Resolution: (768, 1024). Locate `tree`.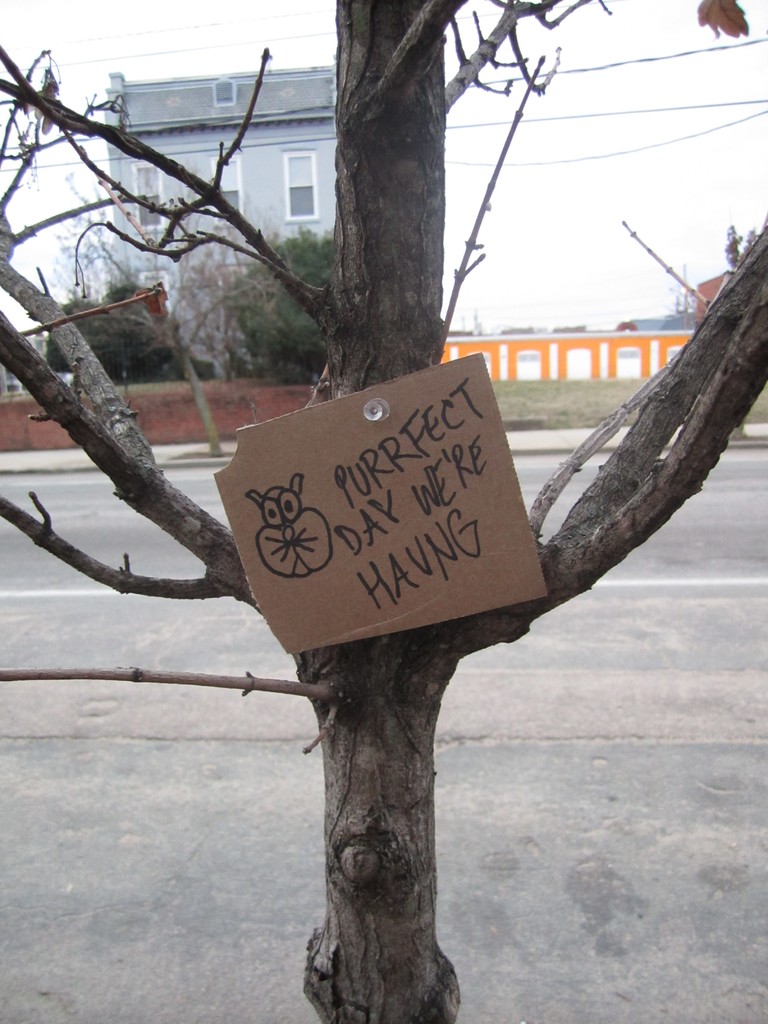
detection(30, 207, 212, 389).
